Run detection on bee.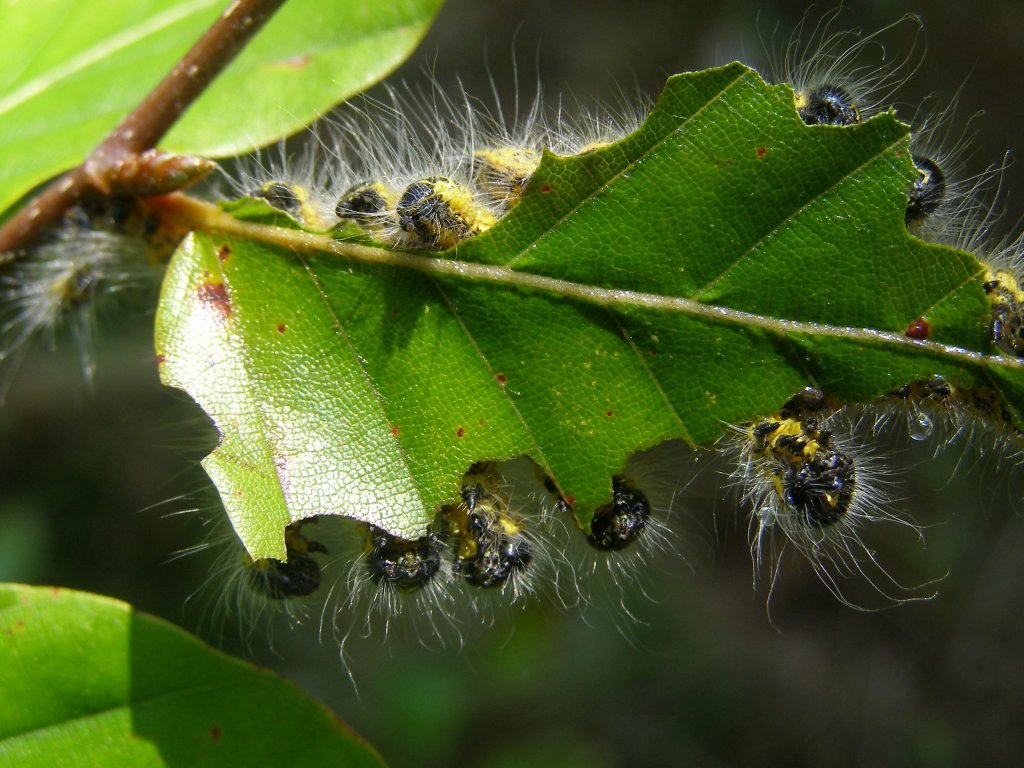
Result: 765:31:928:127.
